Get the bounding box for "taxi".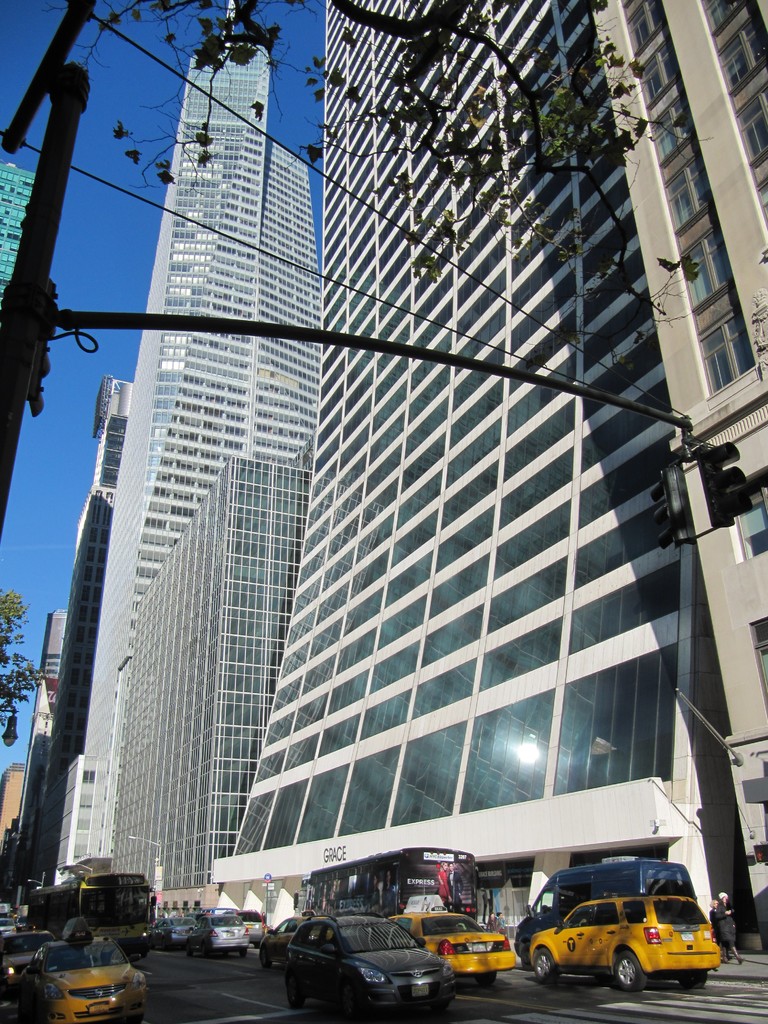
253,908,341,971.
